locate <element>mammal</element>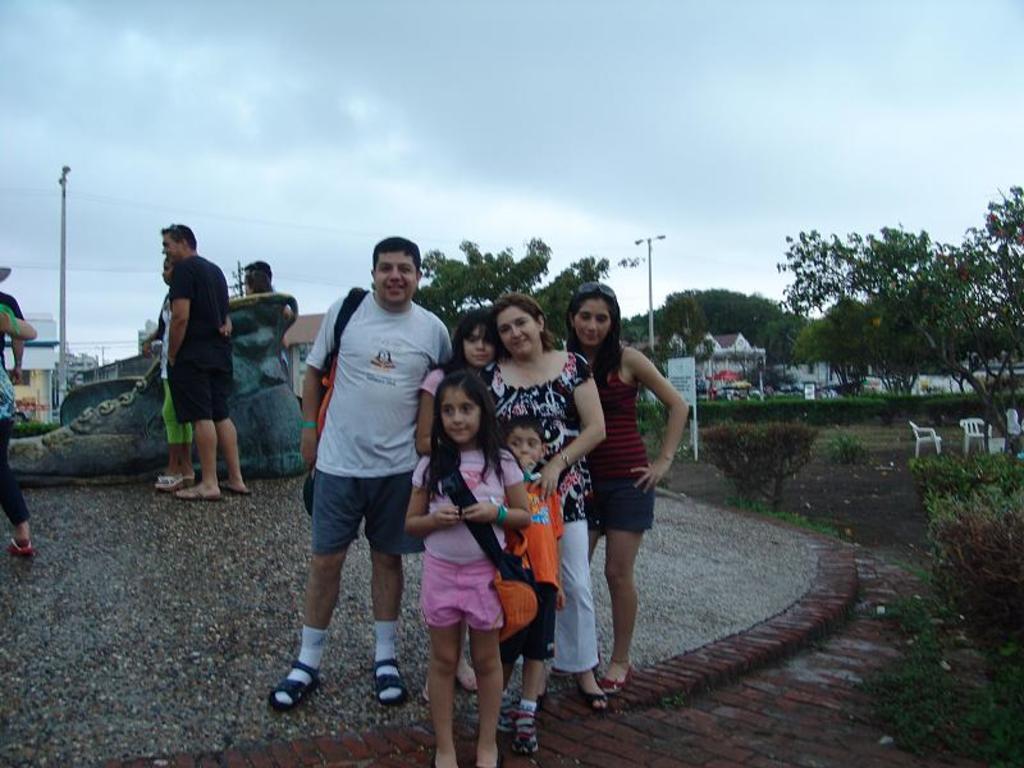
<box>497,415,567,753</box>
